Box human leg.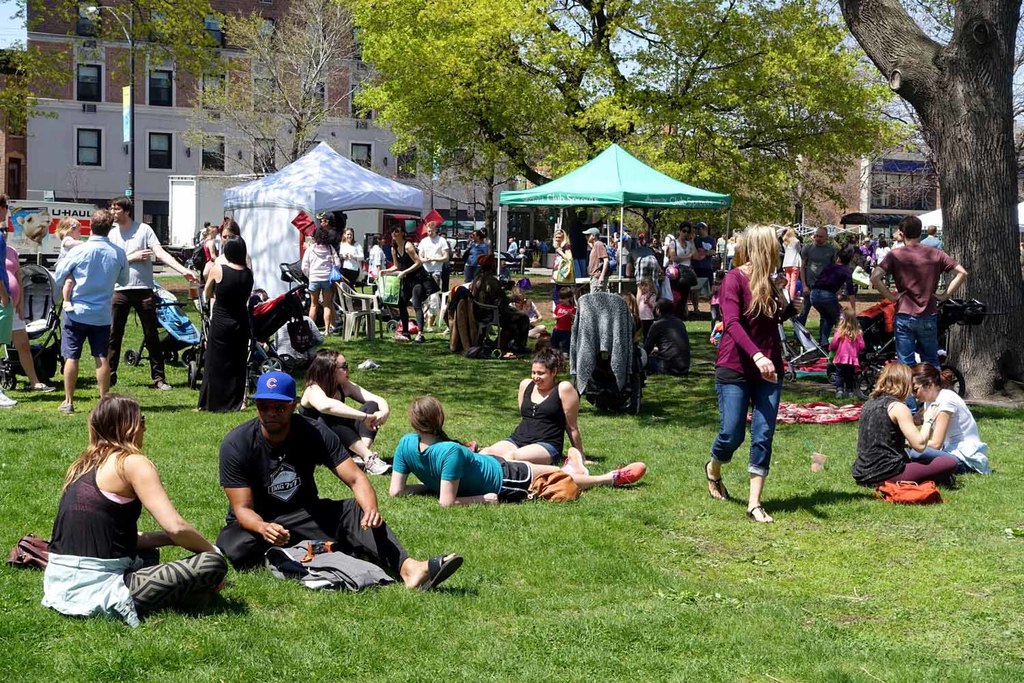
[60,322,89,413].
